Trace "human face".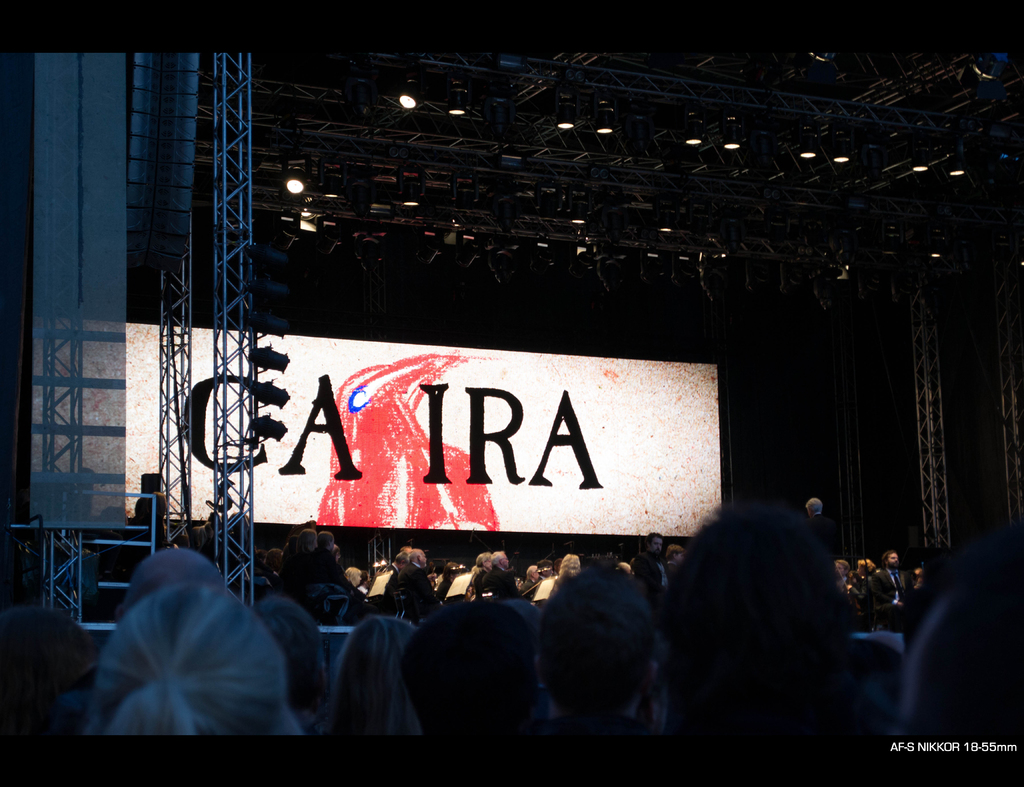
Traced to [x1=652, y1=538, x2=662, y2=552].
